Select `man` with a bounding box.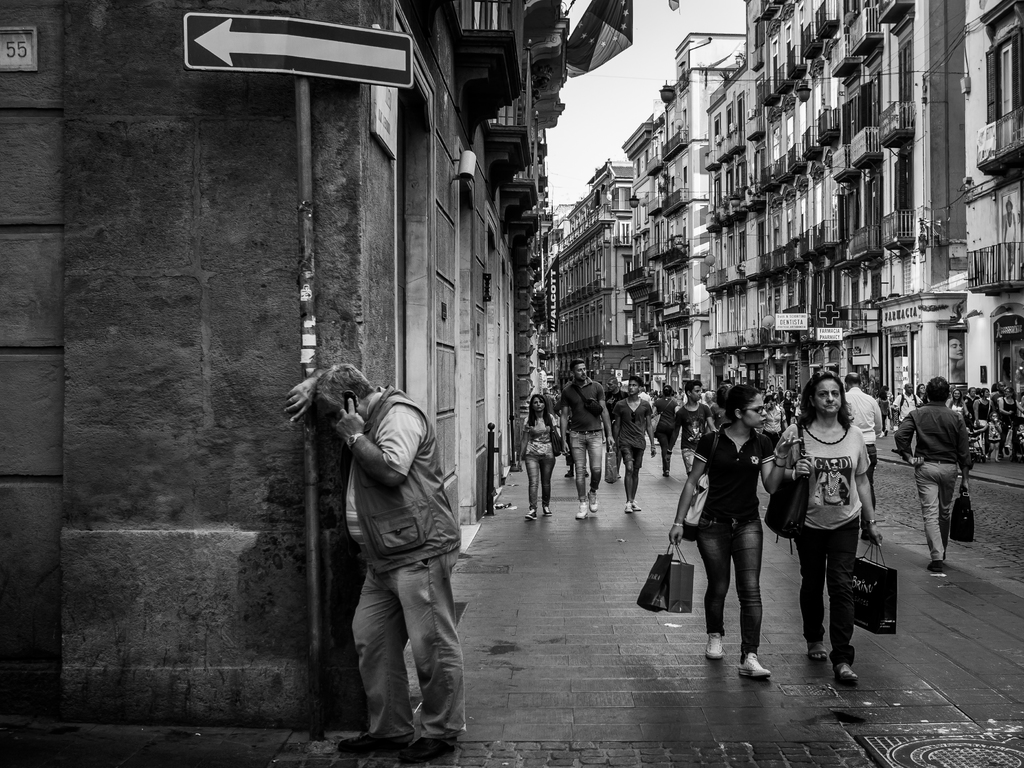
region(893, 376, 973, 573).
